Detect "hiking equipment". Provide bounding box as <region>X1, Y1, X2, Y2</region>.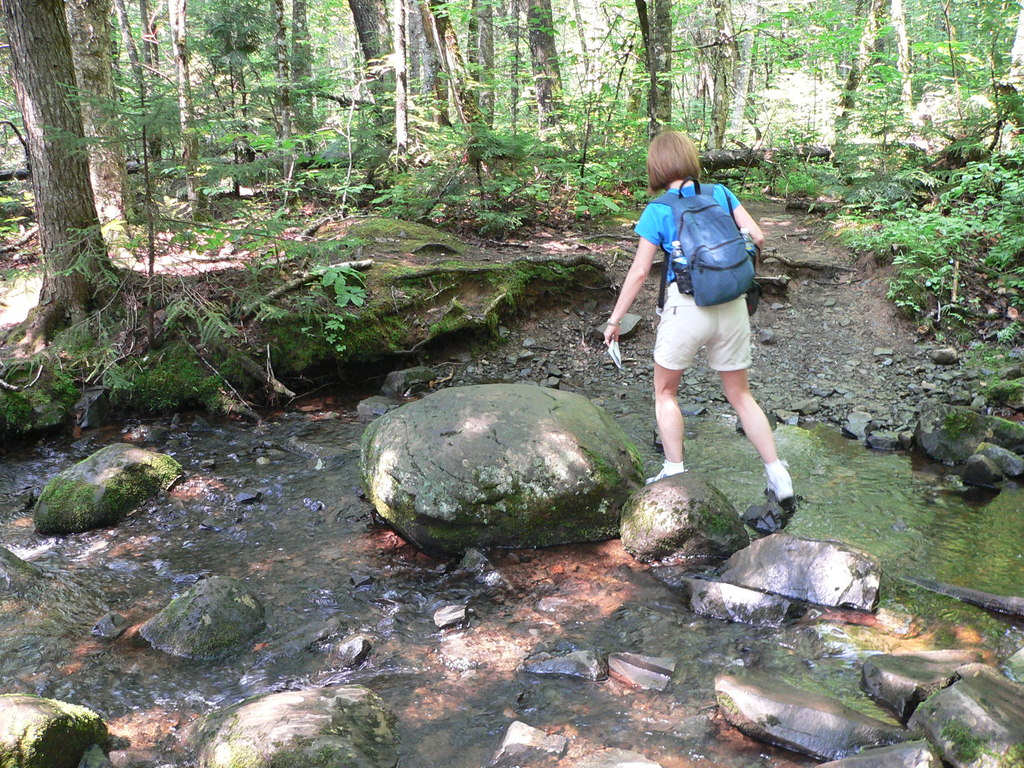
<region>765, 460, 800, 495</region>.
